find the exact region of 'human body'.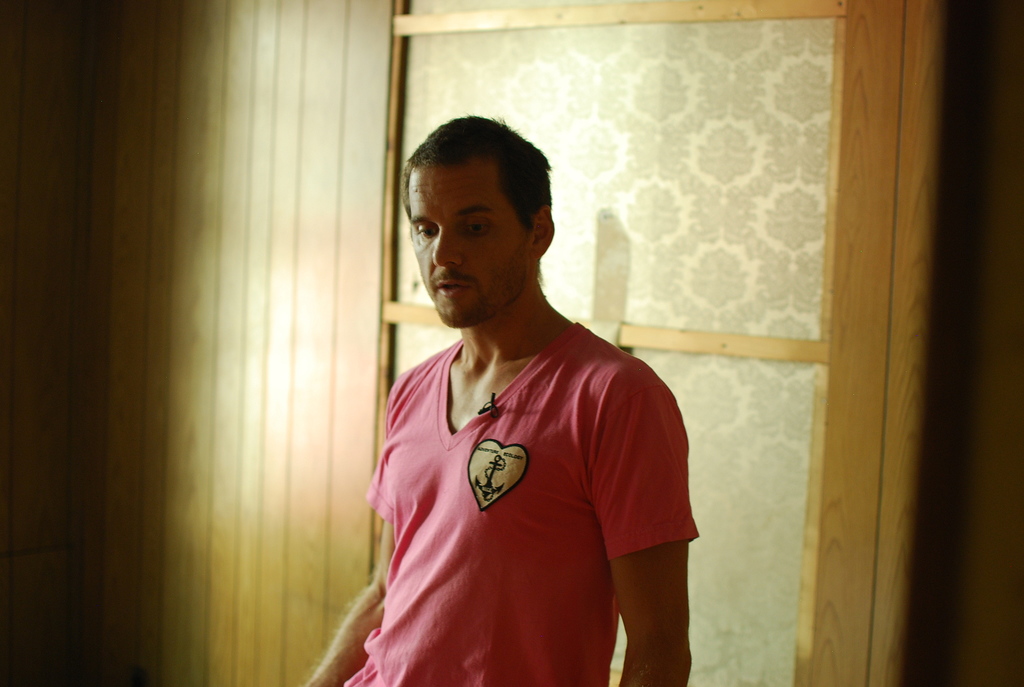
Exact region: (x1=339, y1=190, x2=688, y2=686).
